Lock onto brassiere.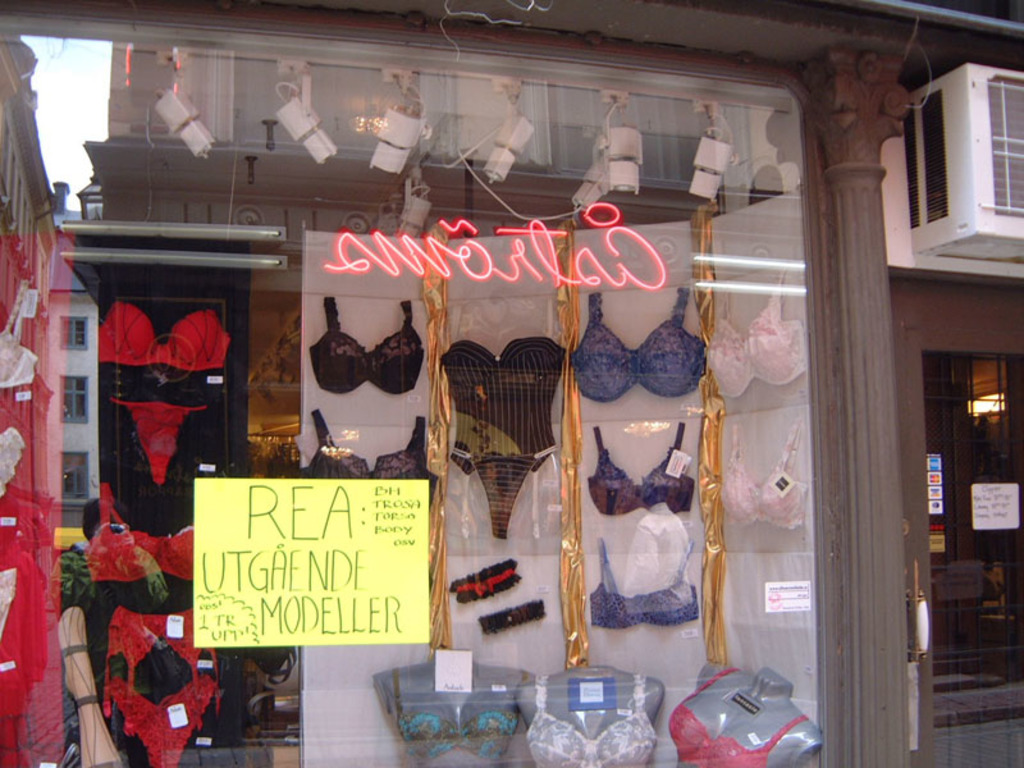
Locked: crop(105, 605, 218, 730).
